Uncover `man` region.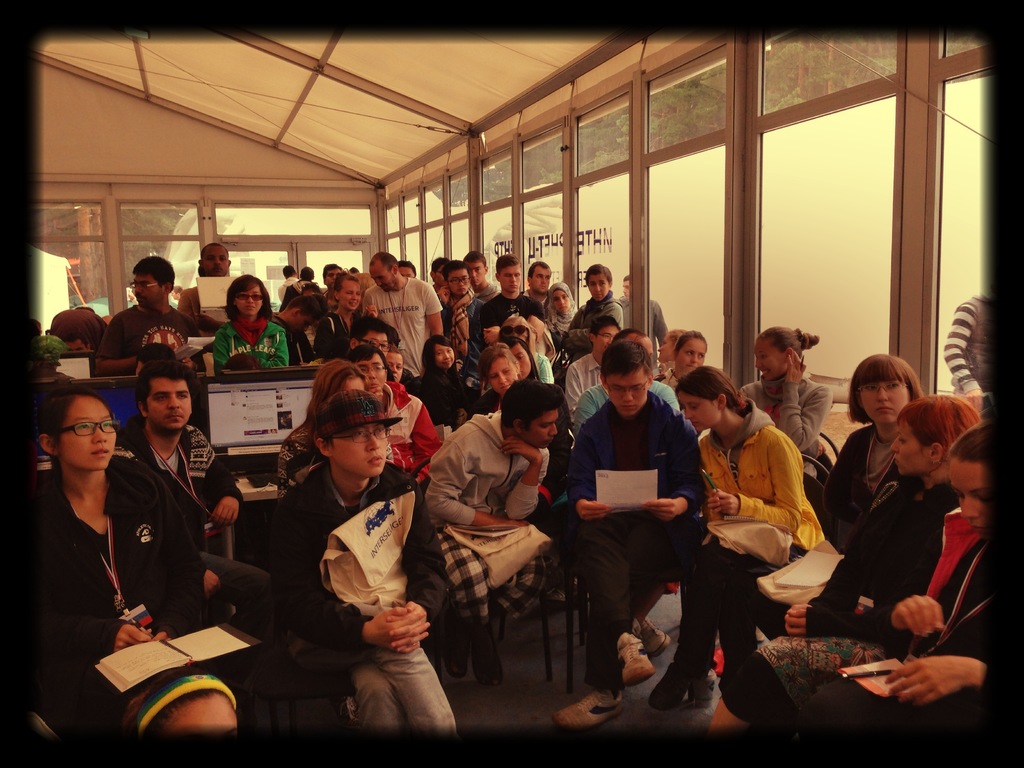
Uncovered: {"left": 176, "top": 240, "right": 234, "bottom": 342}.
